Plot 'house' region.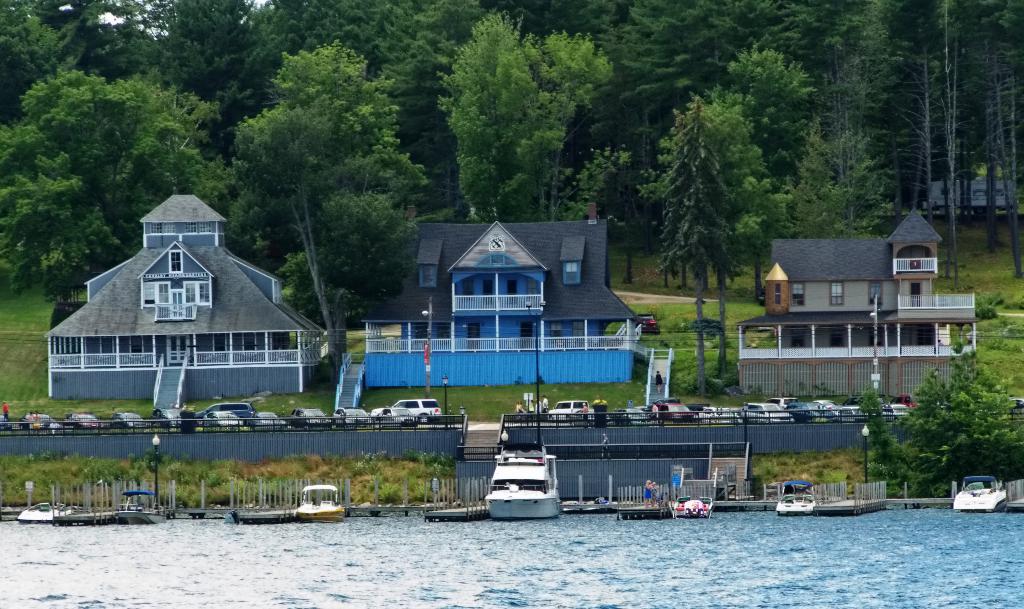
Plotted at BBox(359, 217, 639, 381).
